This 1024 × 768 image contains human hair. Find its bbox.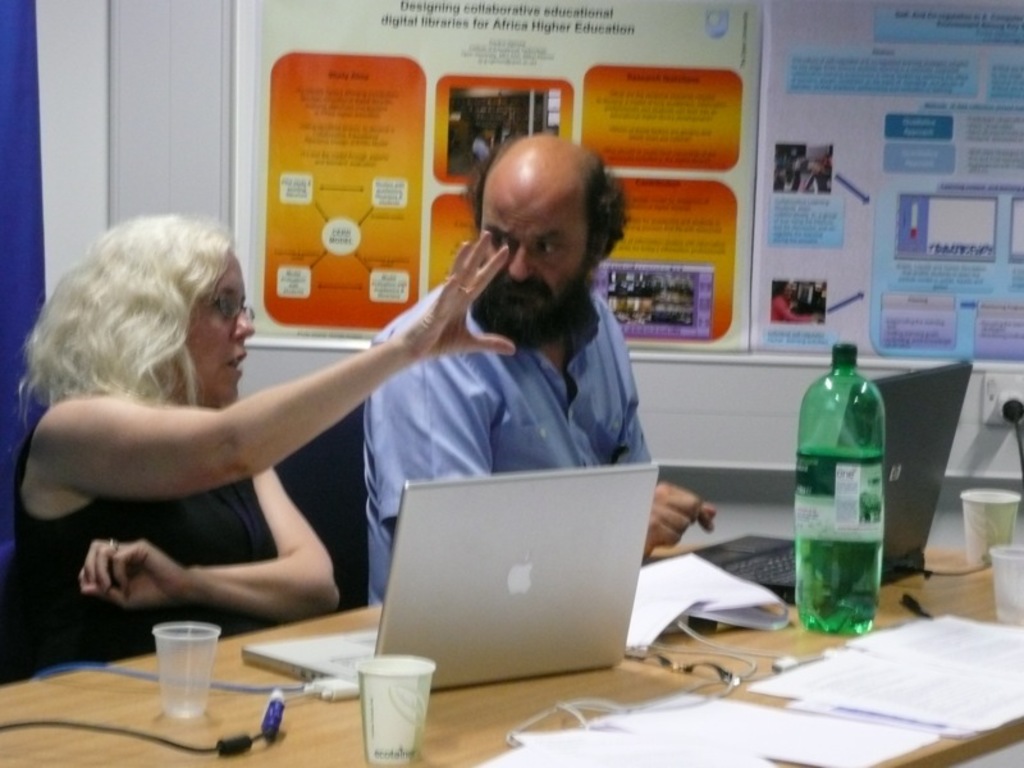
<region>462, 138, 630, 242</region>.
